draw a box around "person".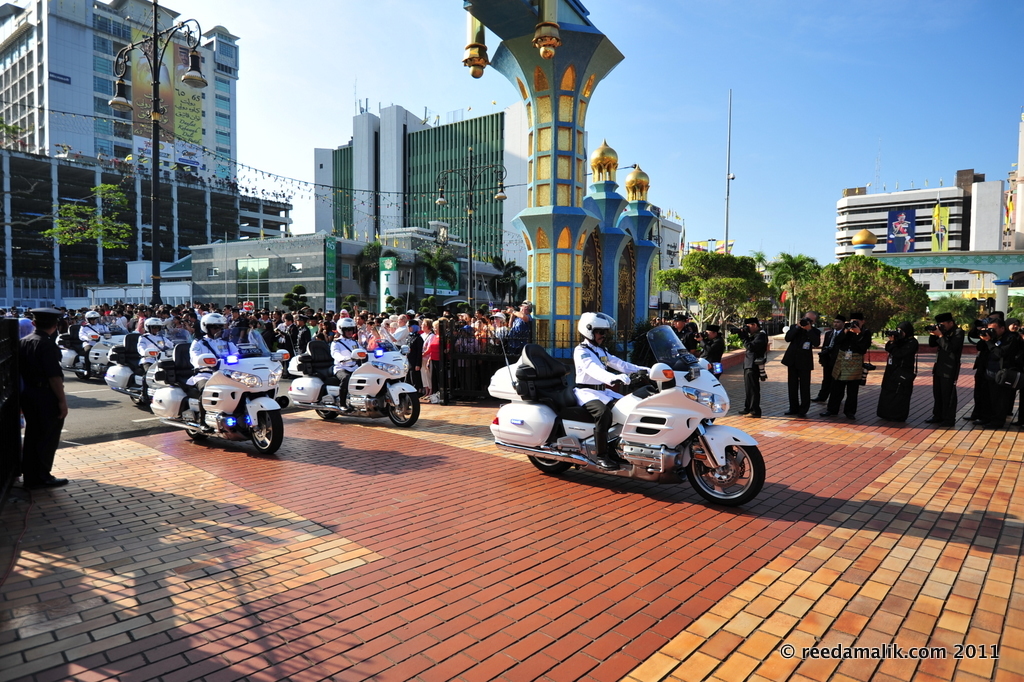
select_region(385, 312, 409, 342).
